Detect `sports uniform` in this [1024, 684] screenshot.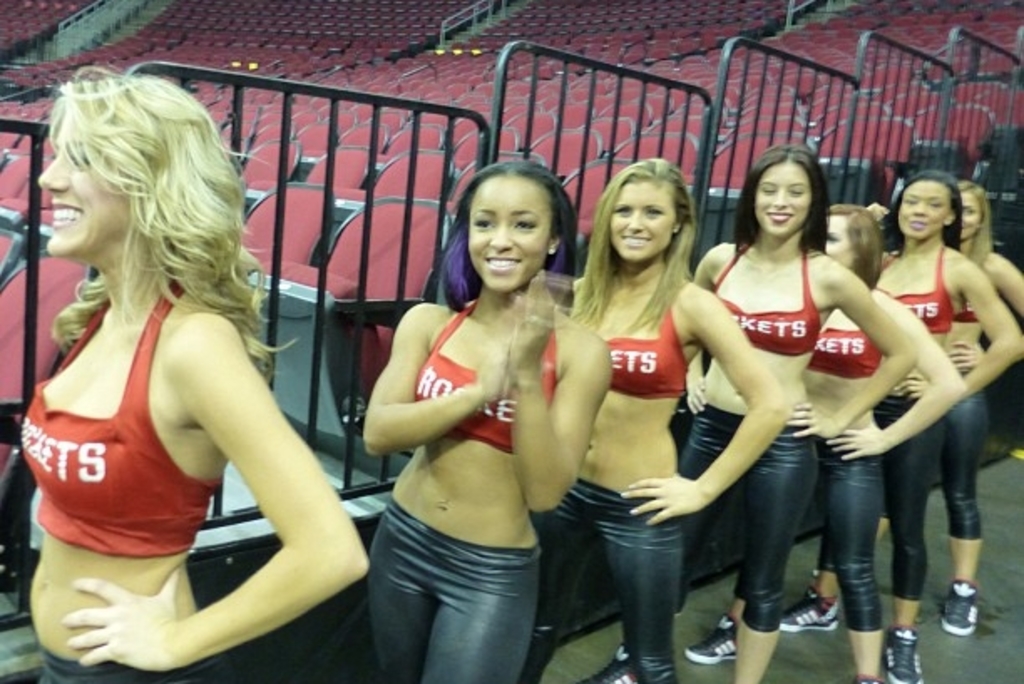
Detection: pyautogui.locateOnScreen(668, 405, 815, 619).
